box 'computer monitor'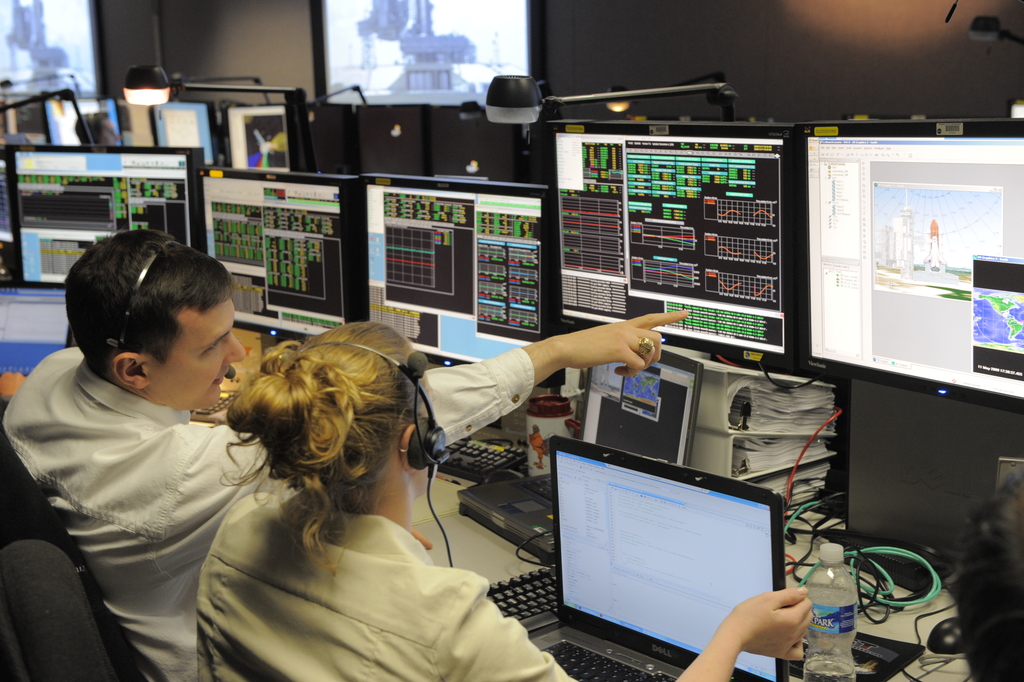
(797, 118, 1023, 410)
